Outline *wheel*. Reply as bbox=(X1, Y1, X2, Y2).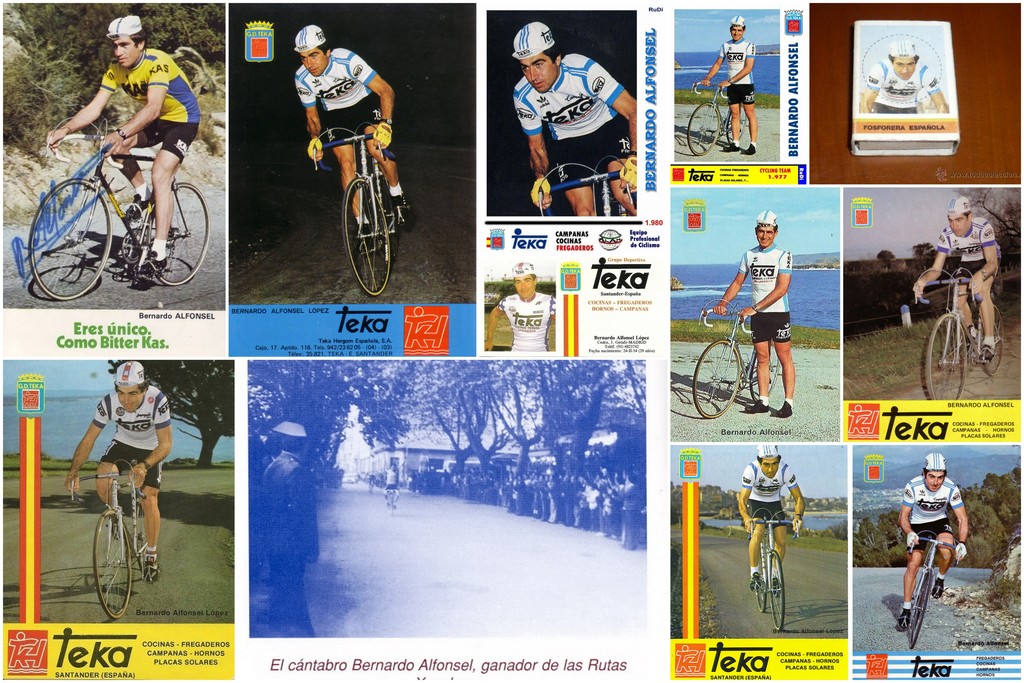
bbox=(341, 177, 390, 295).
